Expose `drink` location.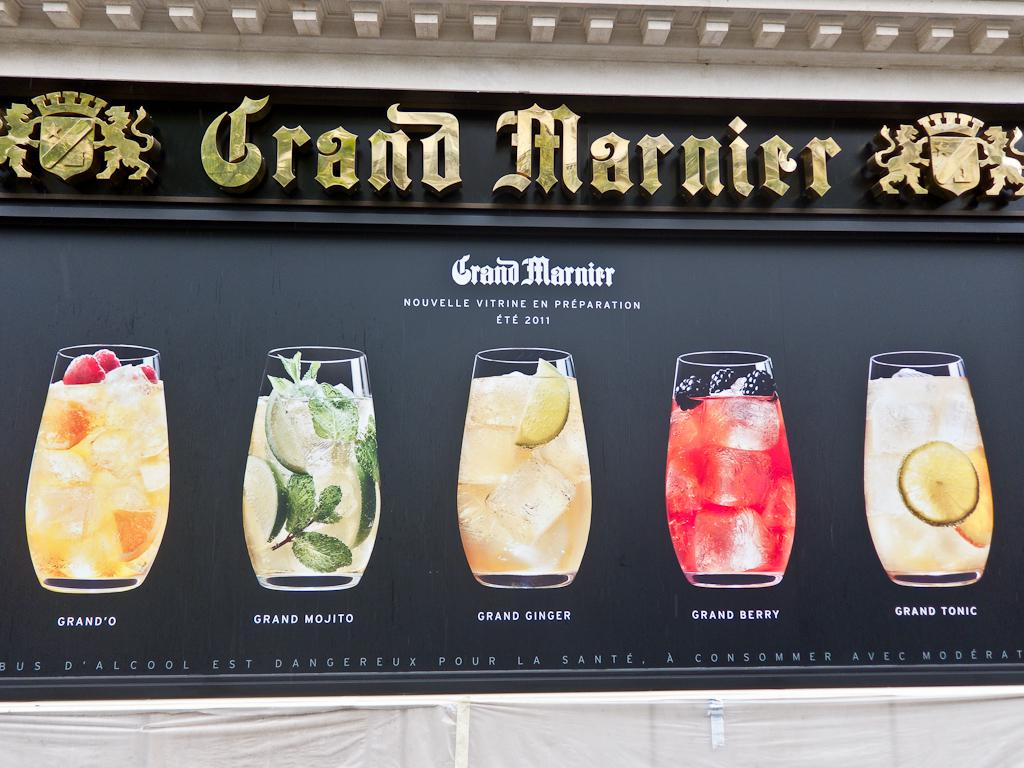
Exposed at crop(664, 365, 797, 589).
